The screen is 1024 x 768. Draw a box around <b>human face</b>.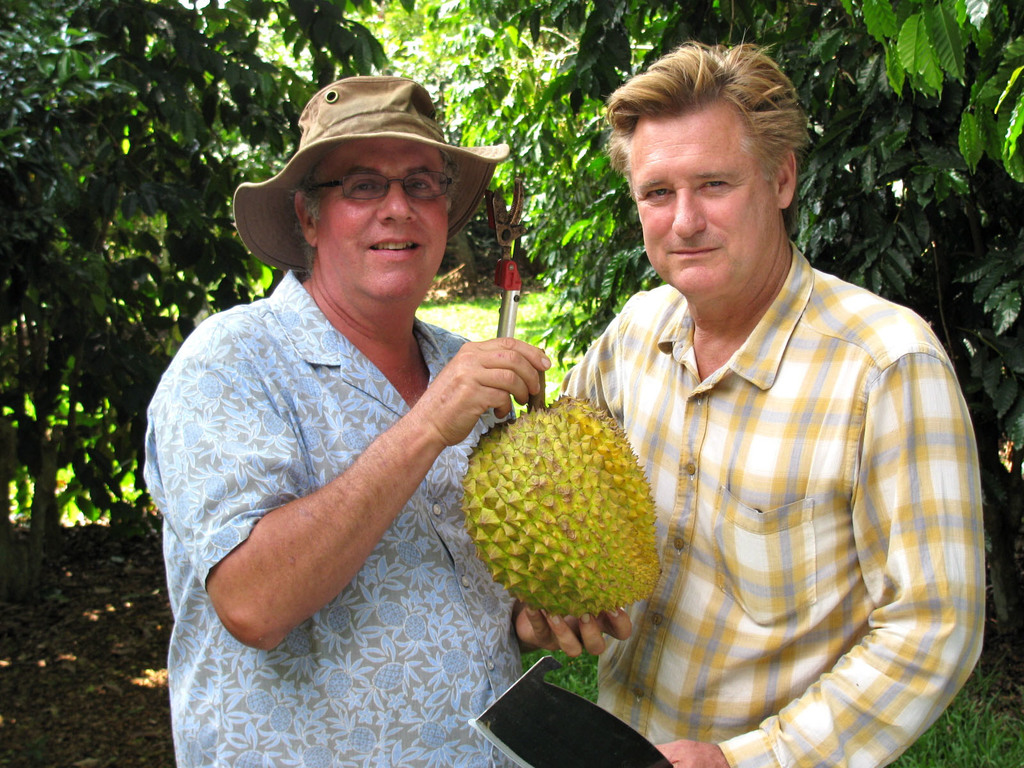
l=321, t=140, r=449, b=295.
